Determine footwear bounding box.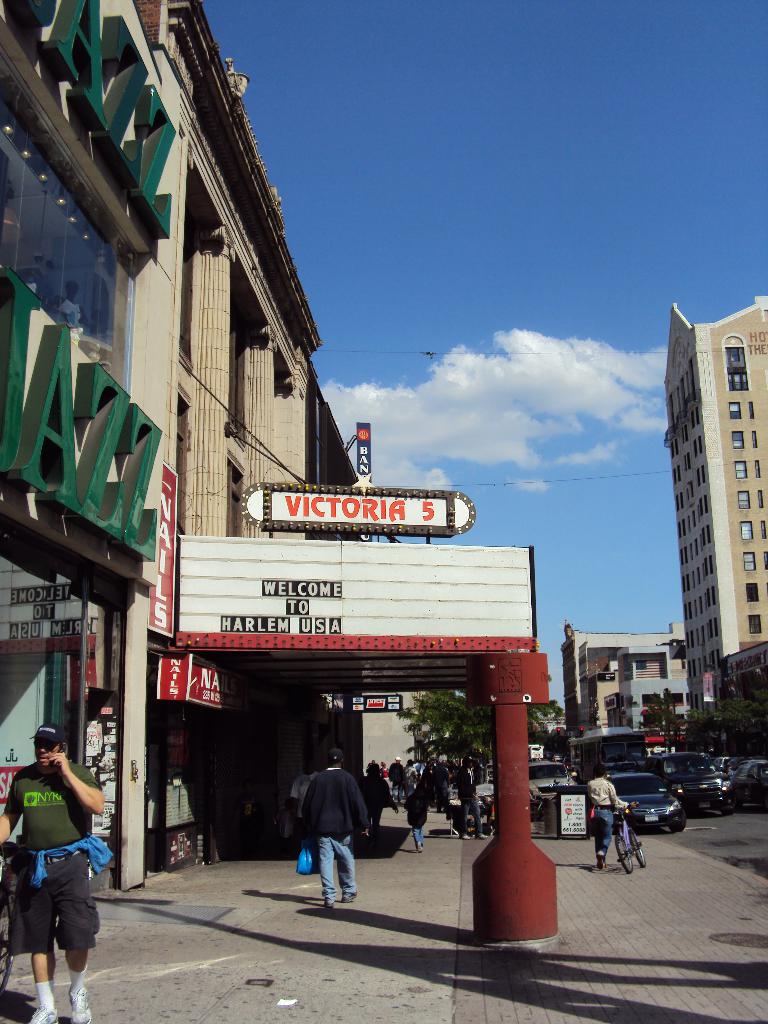
Determined: bbox(346, 886, 360, 904).
